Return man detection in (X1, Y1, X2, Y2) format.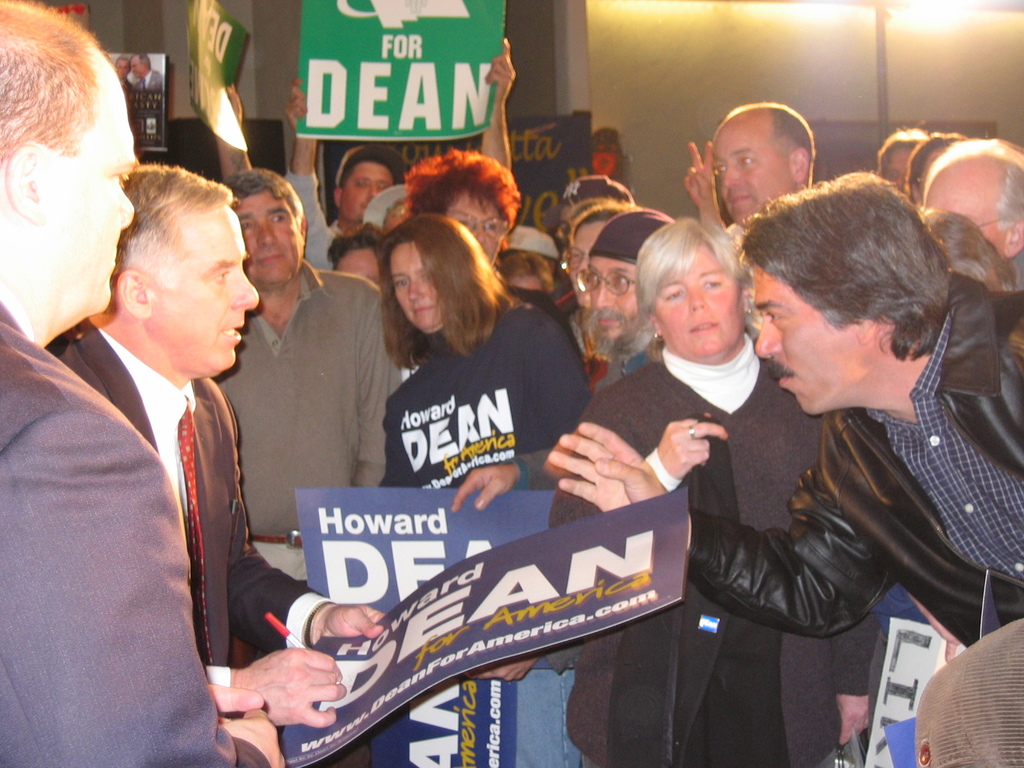
(289, 40, 518, 276).
